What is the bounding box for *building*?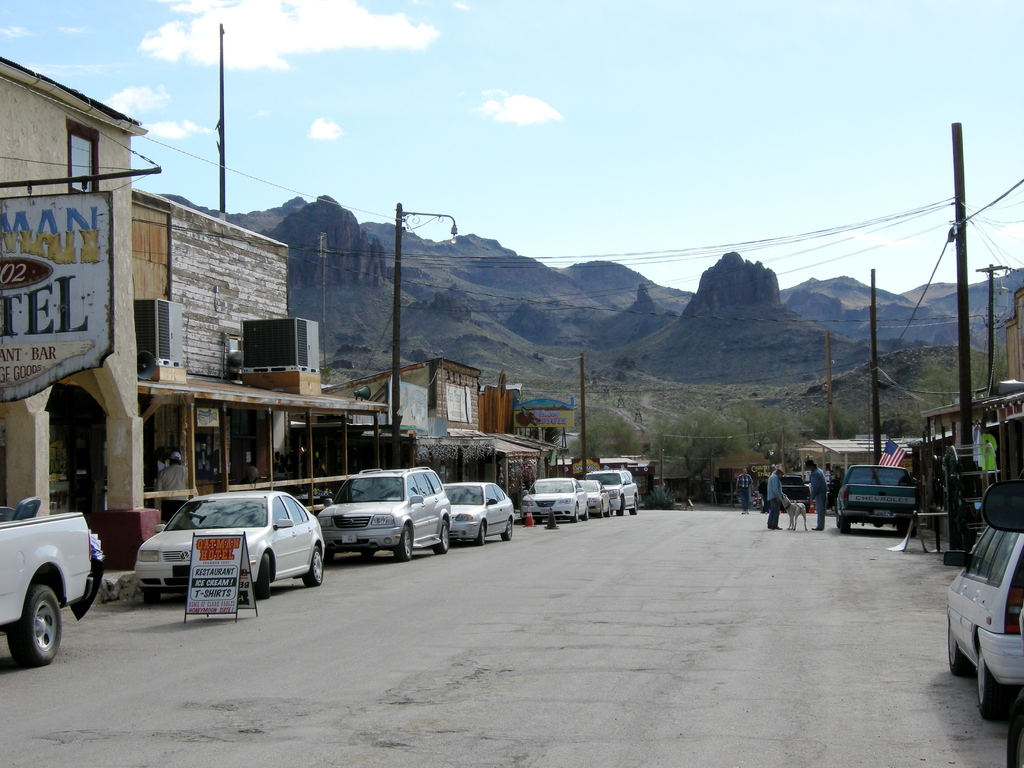
BBox(328, 358, 567, 524).
